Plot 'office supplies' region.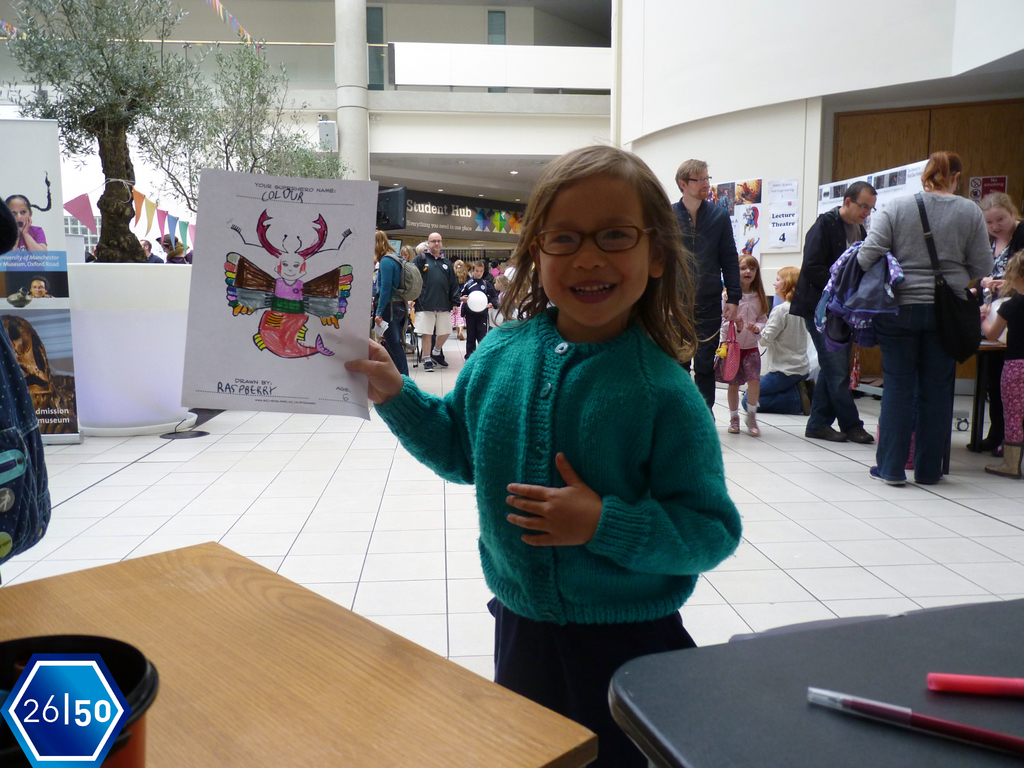
Plotted at 756, 179, 799, 259.
